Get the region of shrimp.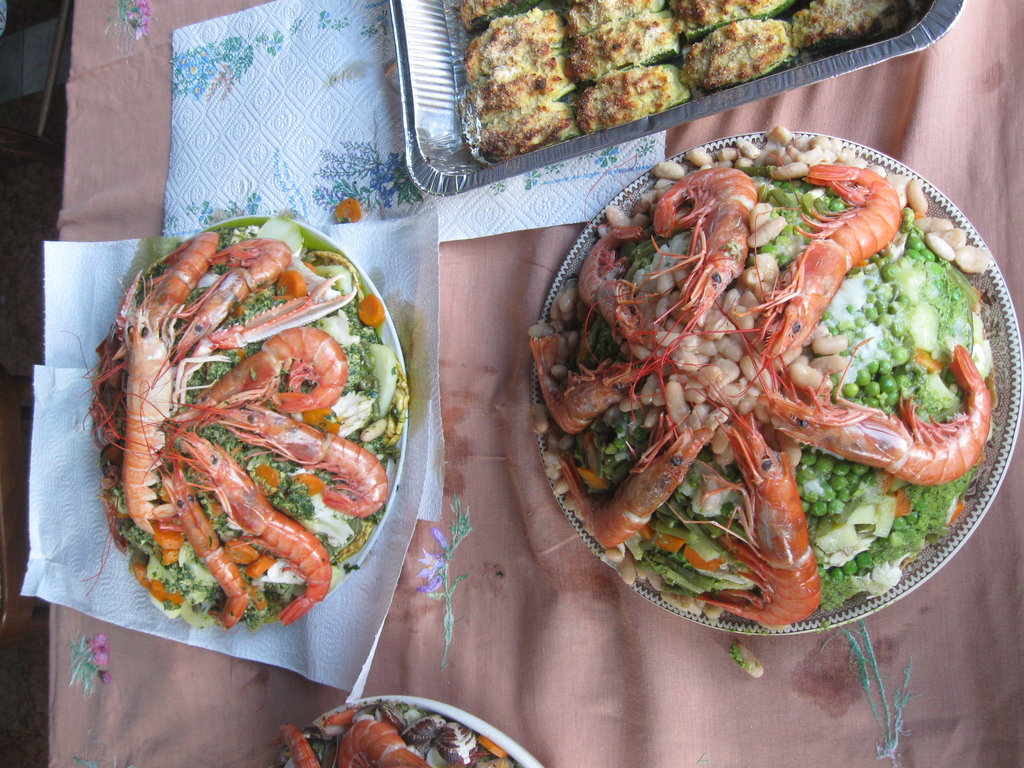
box(700, 392, 824, 626).
